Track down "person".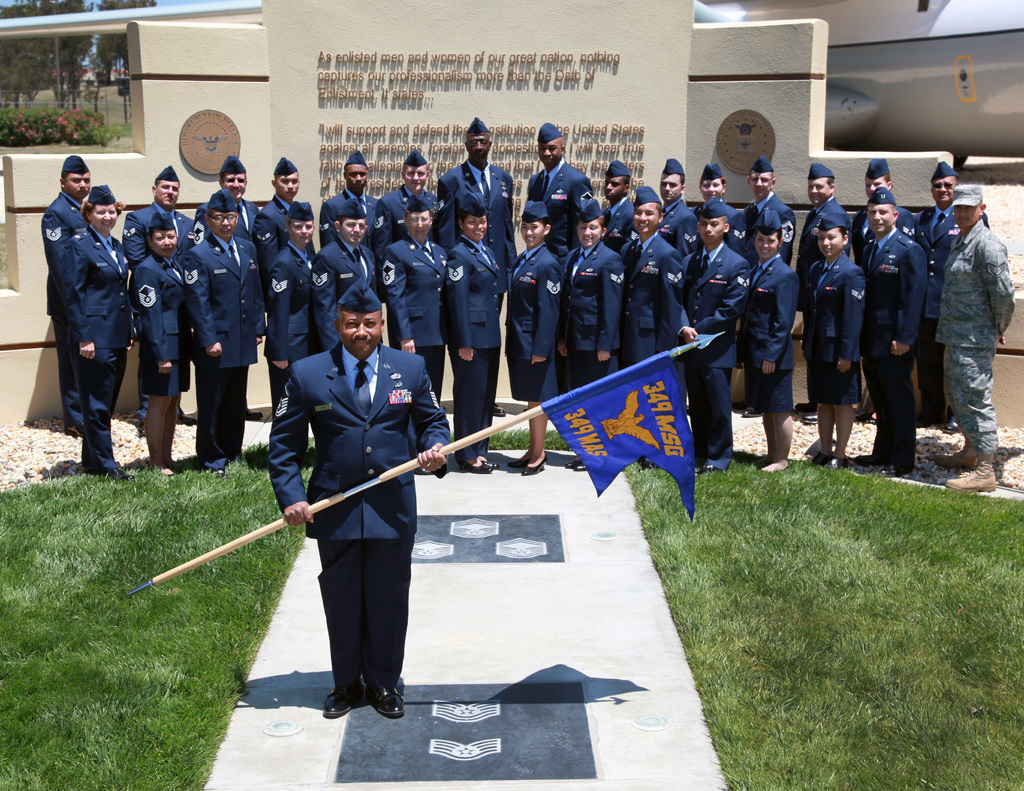
Tracked to detection(602, 160, 633, 241).
